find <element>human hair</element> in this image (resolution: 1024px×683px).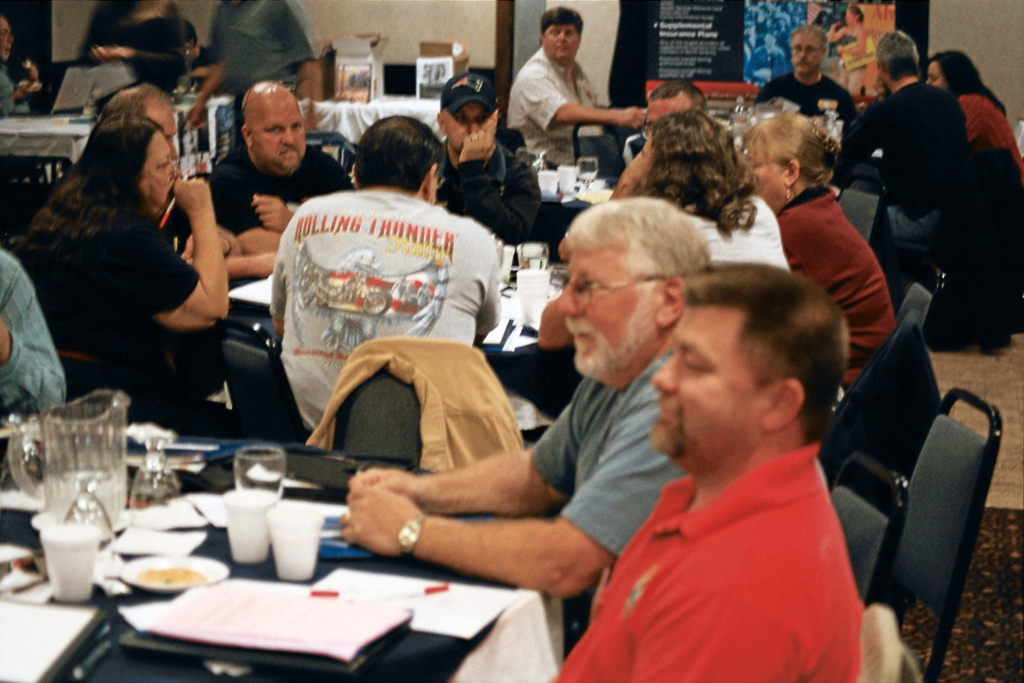
crop(541, 8, 584, 38).
